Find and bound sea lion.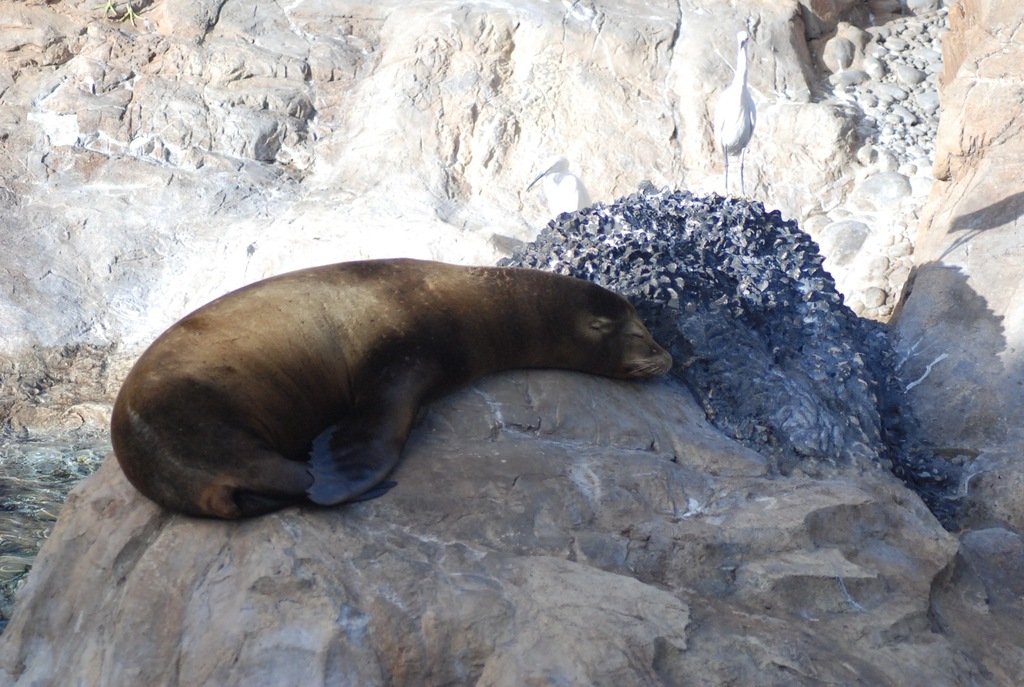
Bound: [x1=109, y1=255, x2=669, y2=514].
